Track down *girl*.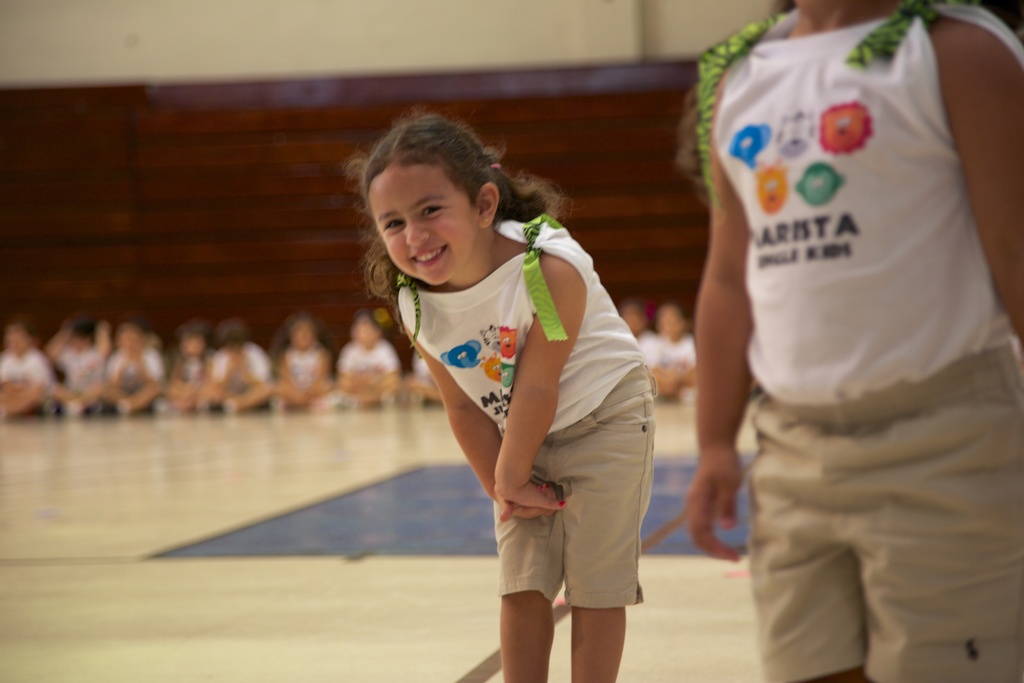
Tracked to box=[358, 111, 659, 682].
